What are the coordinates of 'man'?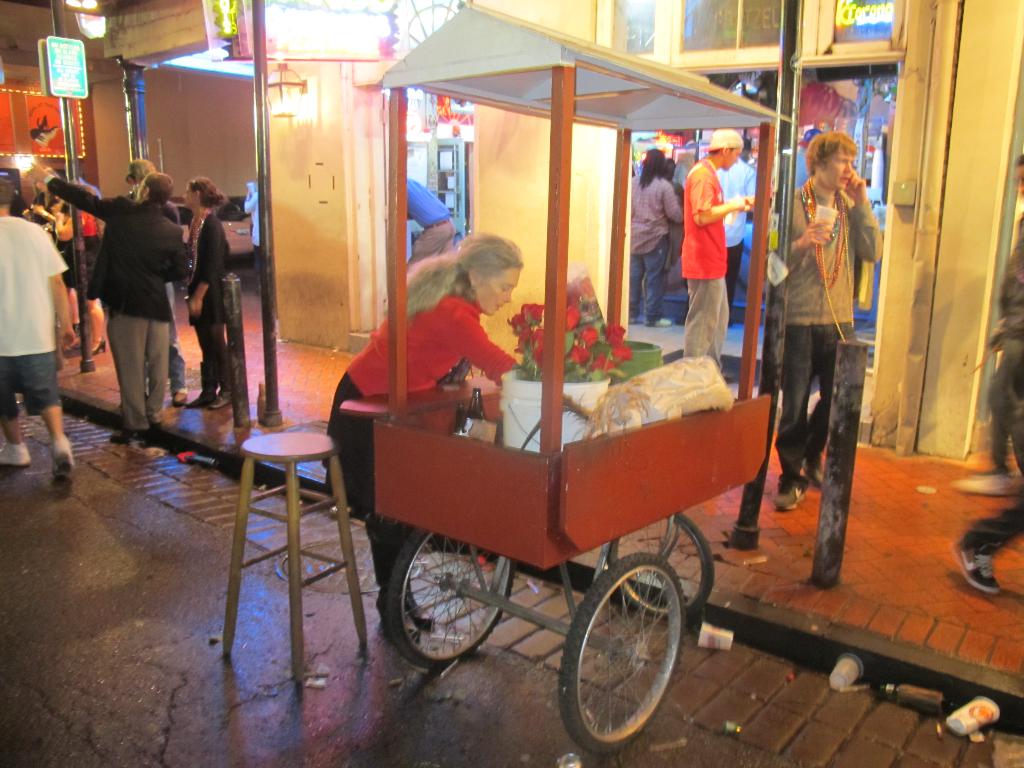
[712,159,755,321].
